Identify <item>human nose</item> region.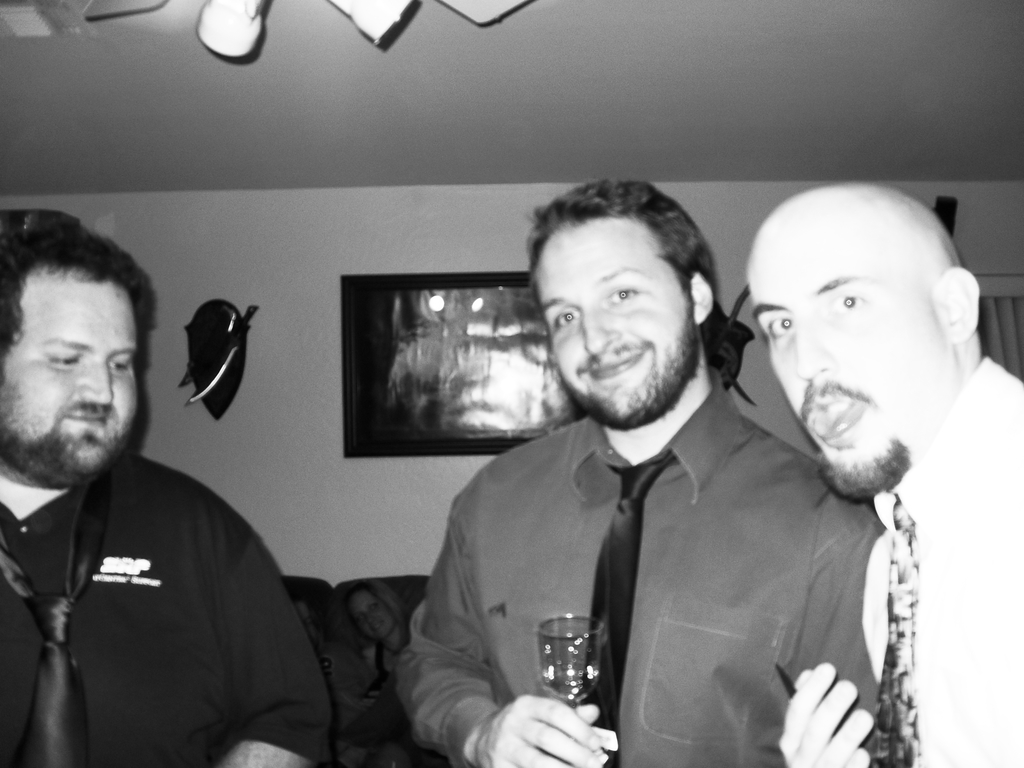
Region: pyautogui.locateOnScreen(76, 367, 113, 400).
